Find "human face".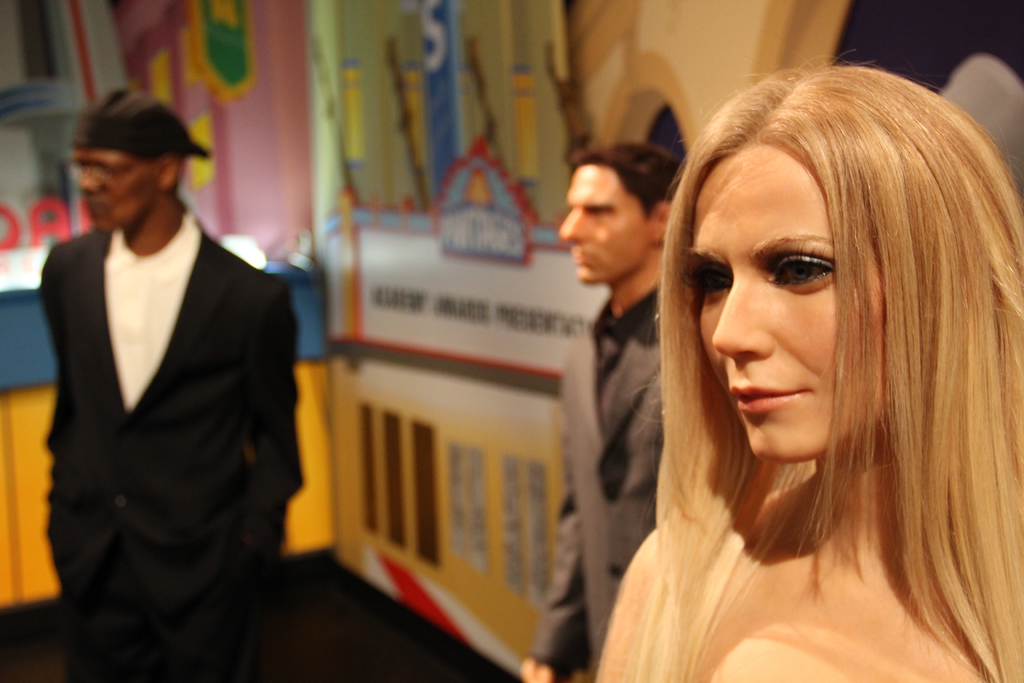
x1=563, y1=164, x2=646, y2=285.
